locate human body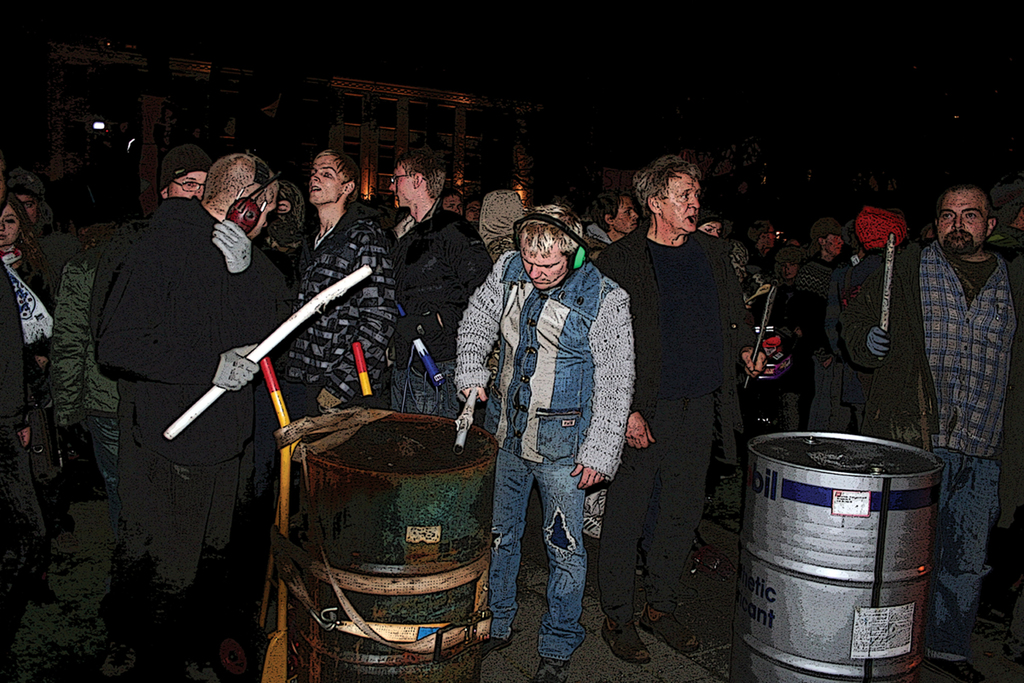
locate(455, 199, 637, 682)
